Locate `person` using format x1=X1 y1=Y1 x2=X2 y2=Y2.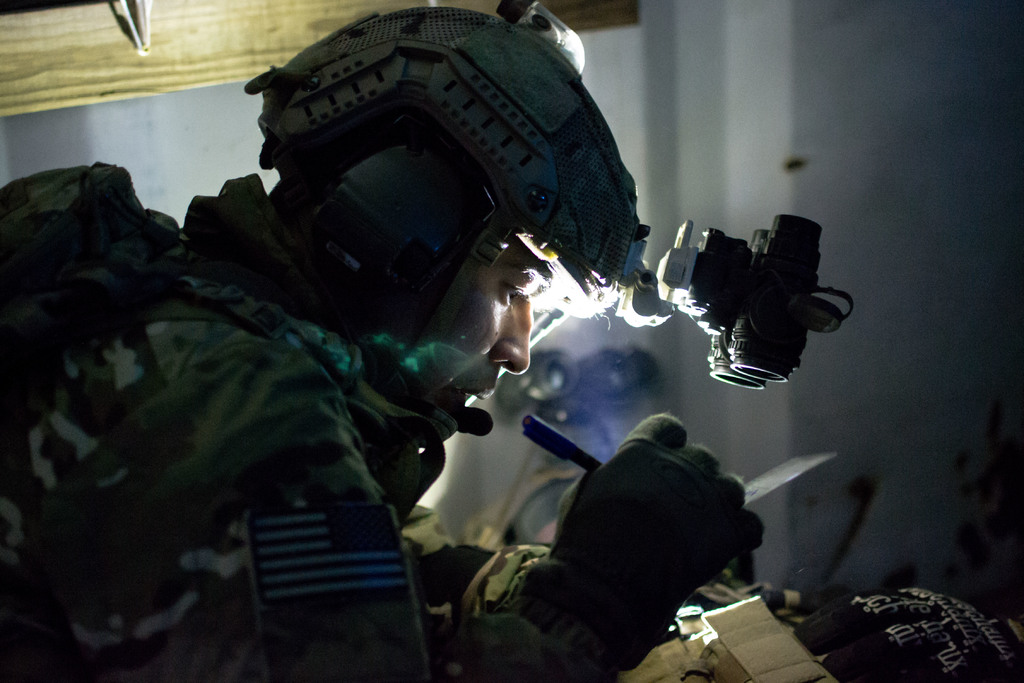
x1=163 y1=25 x2=737 y2=676.
